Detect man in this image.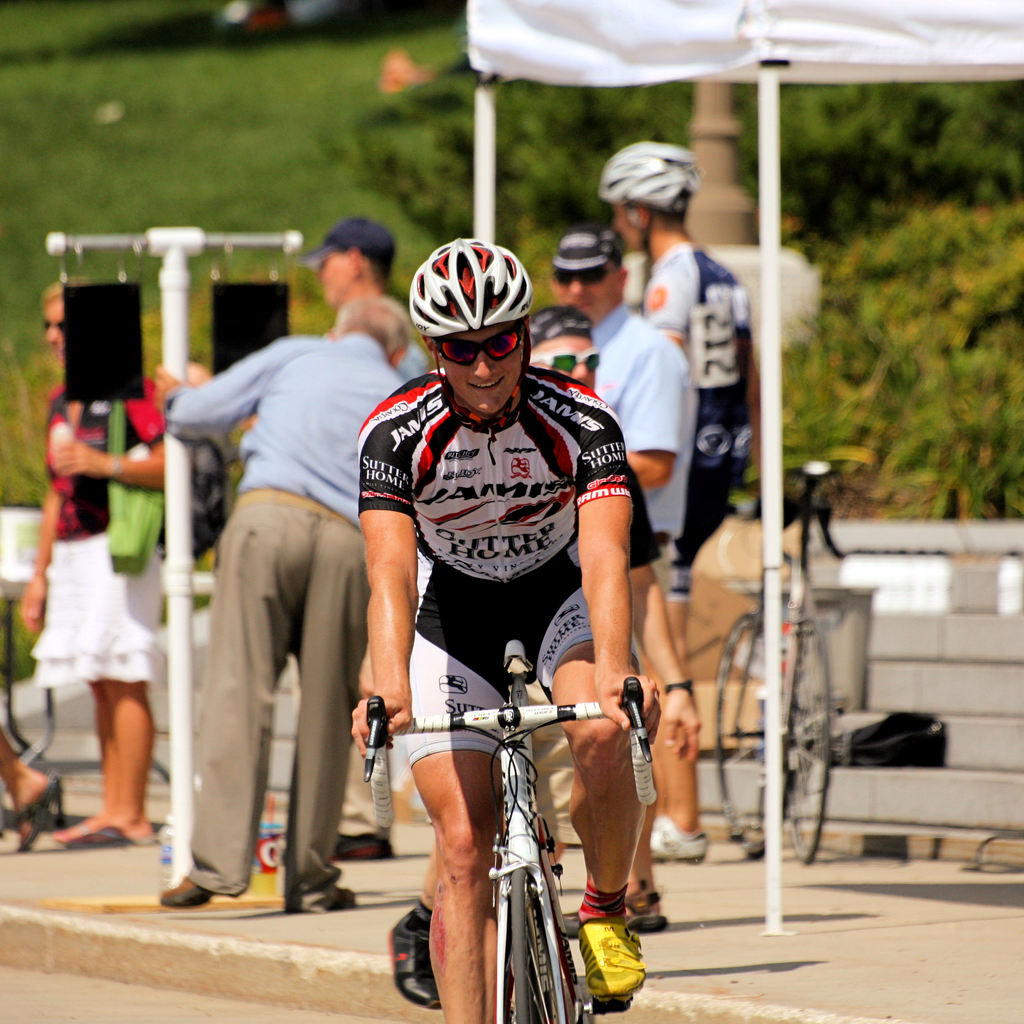
Detection: bbox=[361, 235, 637, 1023].
